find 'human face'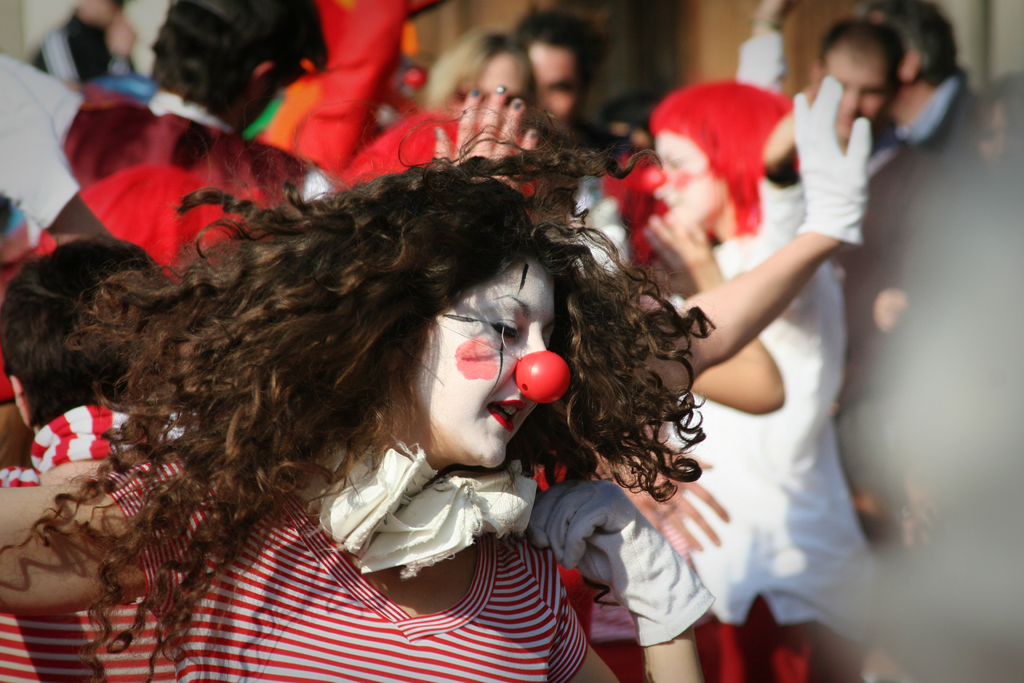
<region>828, 45, 890, 137</region>
